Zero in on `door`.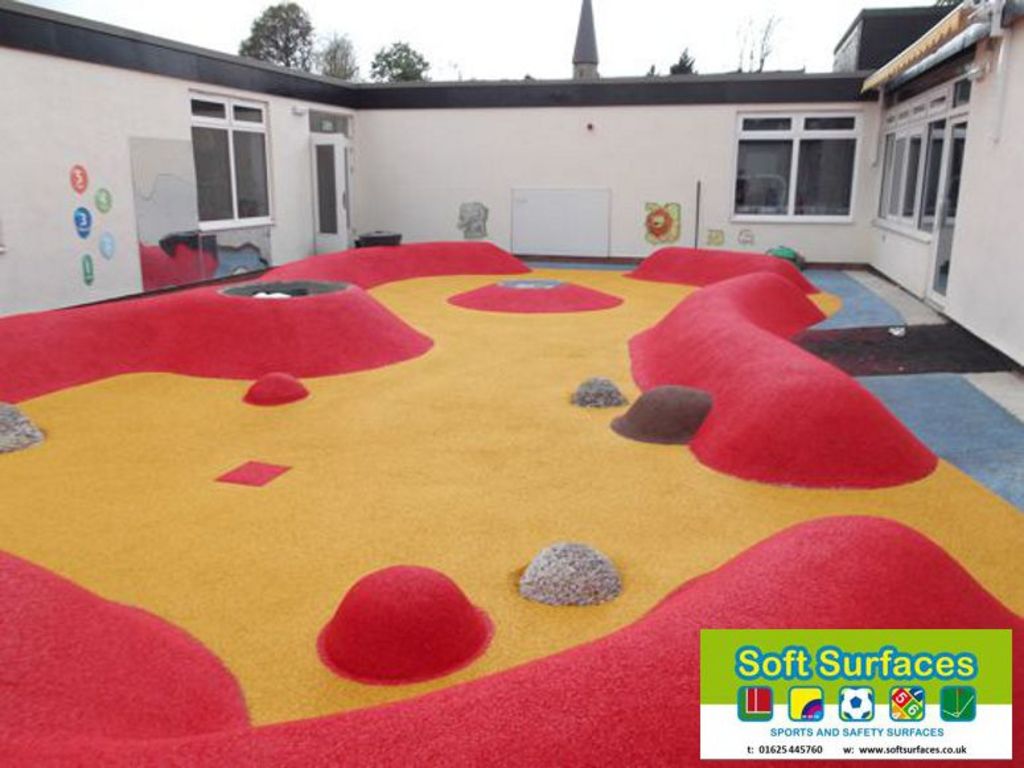
Zeroed in: box=[313, 134, 350, 260].
